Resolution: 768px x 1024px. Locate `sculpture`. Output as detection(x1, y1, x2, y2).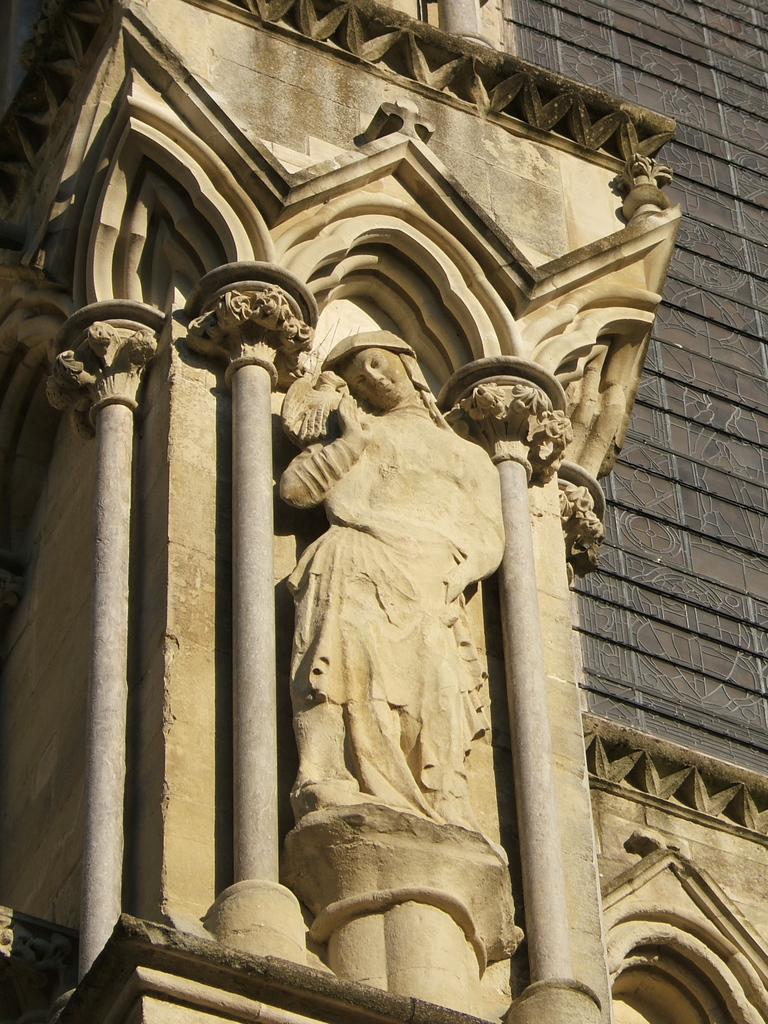
detection(256, 323, 509, 841).
